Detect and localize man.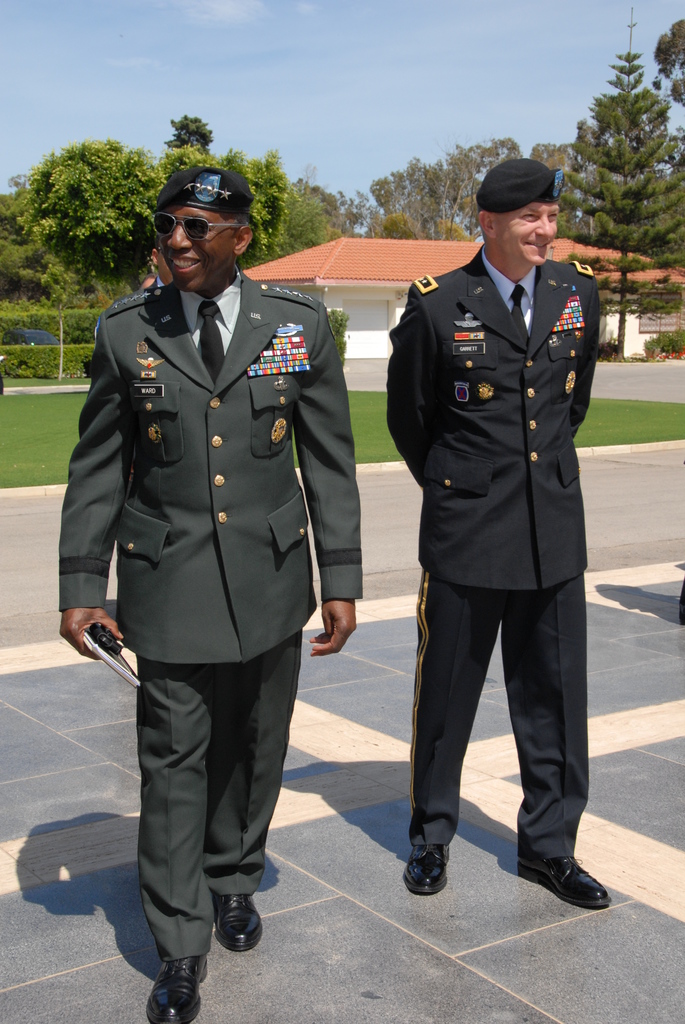
Localized at detection(52, 168, 365, 1023).
